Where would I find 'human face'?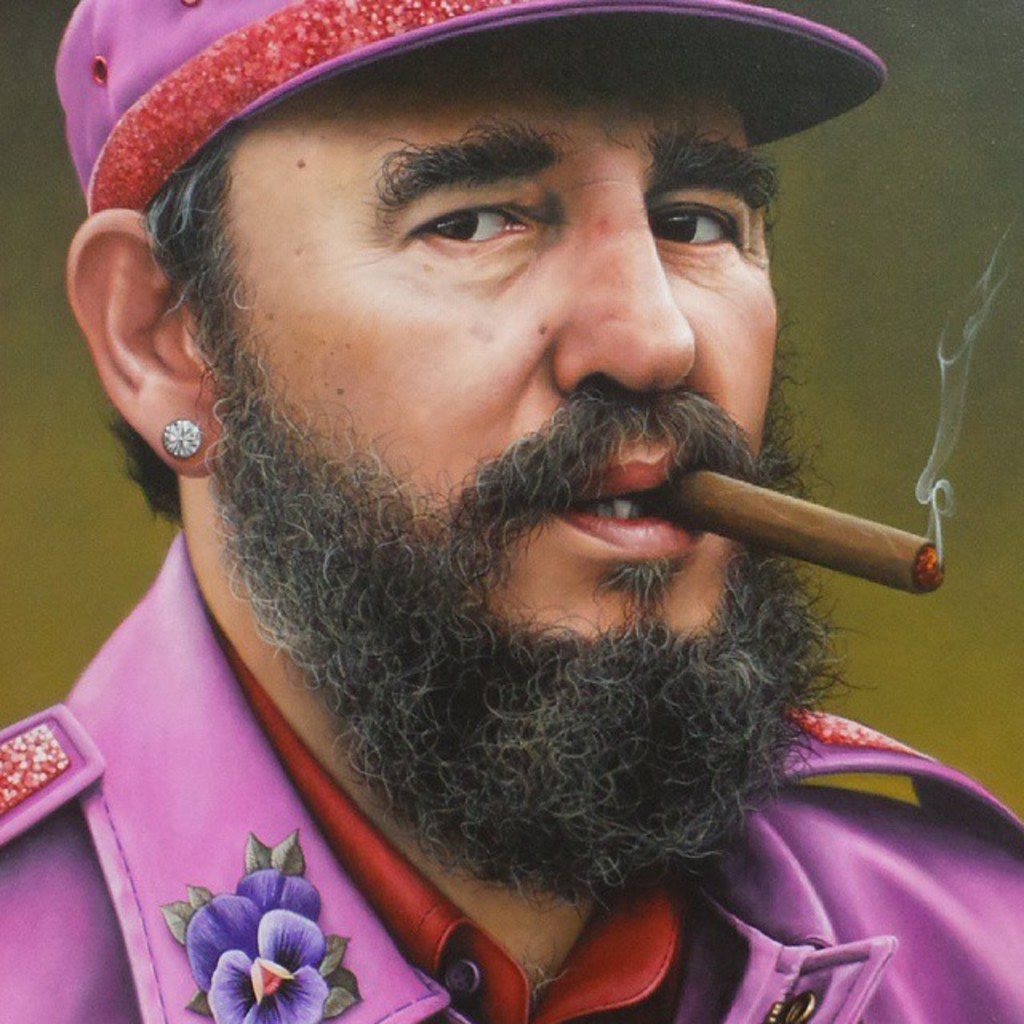
At {"x1": 176, "y1": 14, "x2": 786, "y2": 760}.
